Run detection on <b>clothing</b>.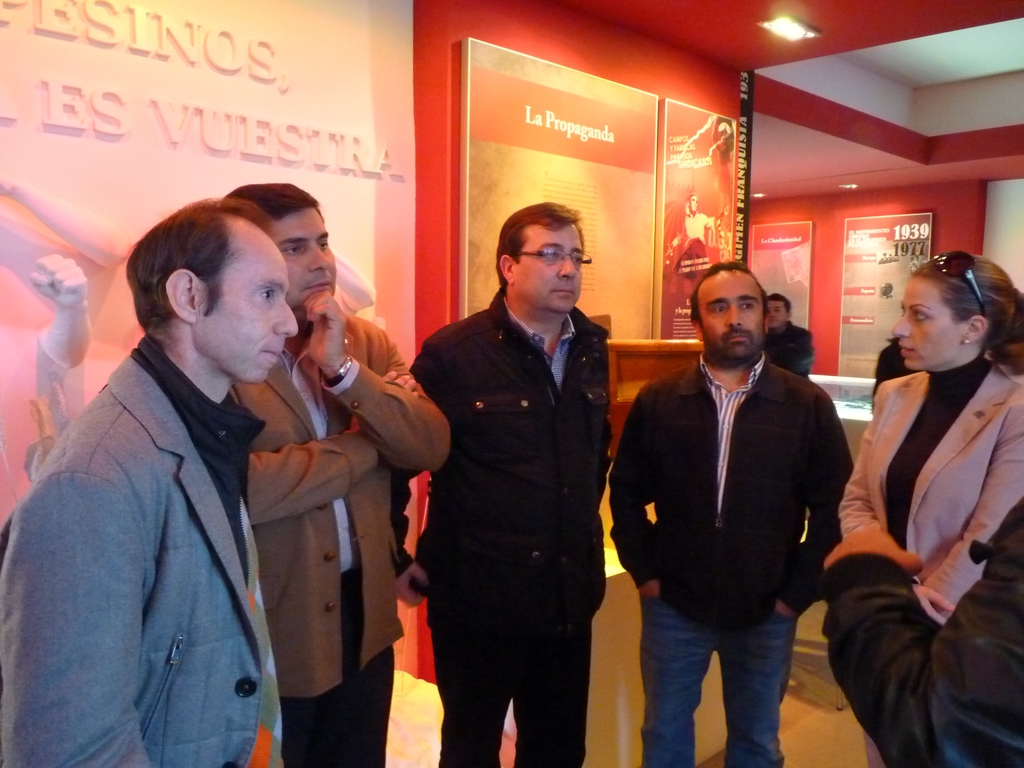
Result: region(608, 353, 854, 767).
